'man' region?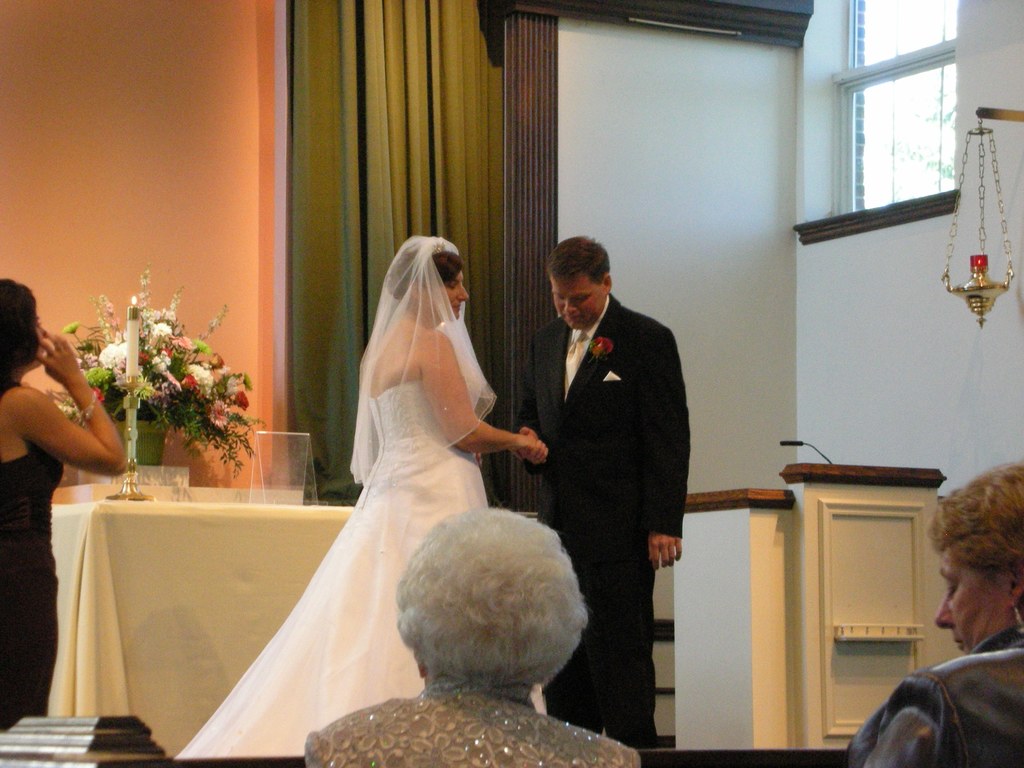
box(517, 220, 705, 735)
